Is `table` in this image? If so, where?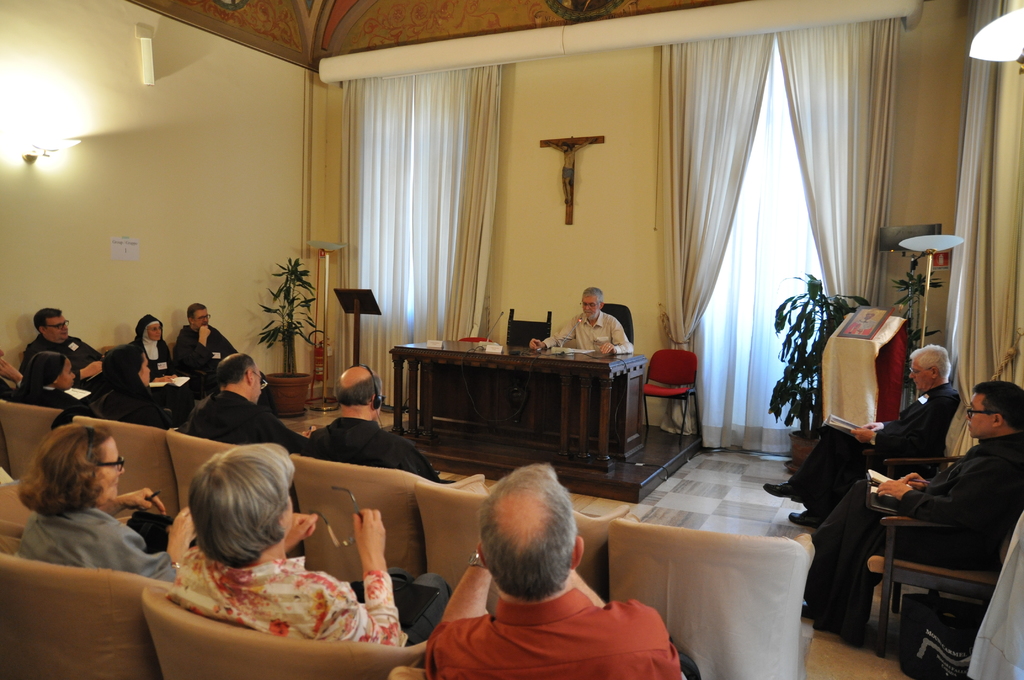
Yes, at bbox(375, 360, 666, 518).
